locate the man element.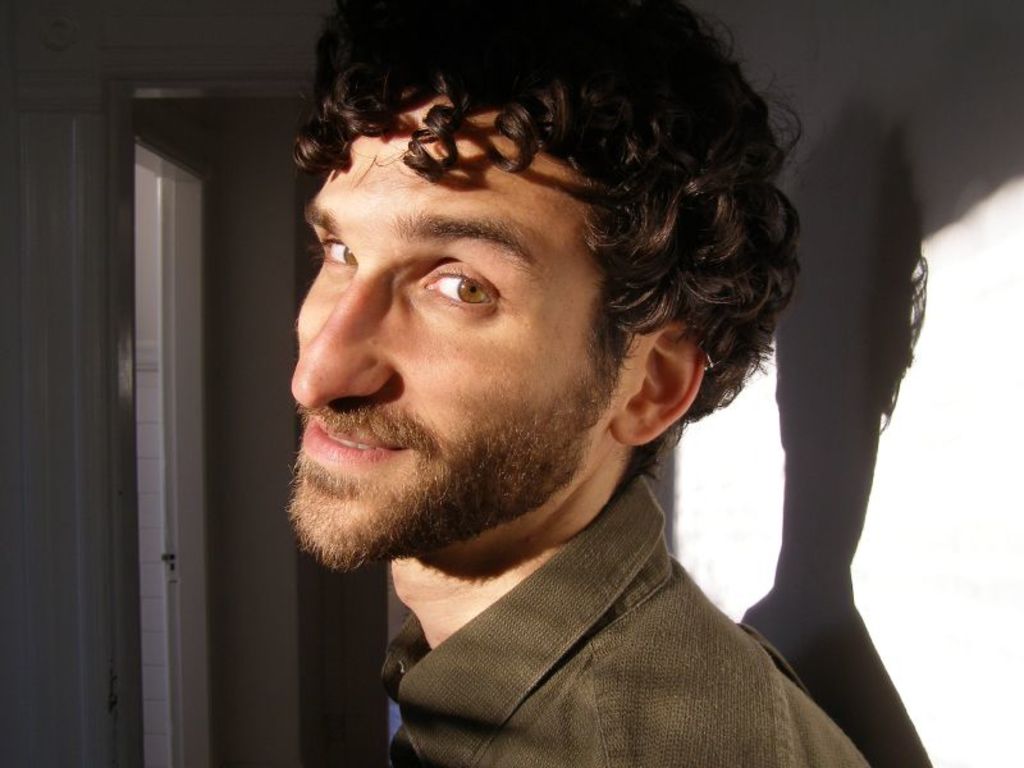
Element bbox: 283:0:878:767.
